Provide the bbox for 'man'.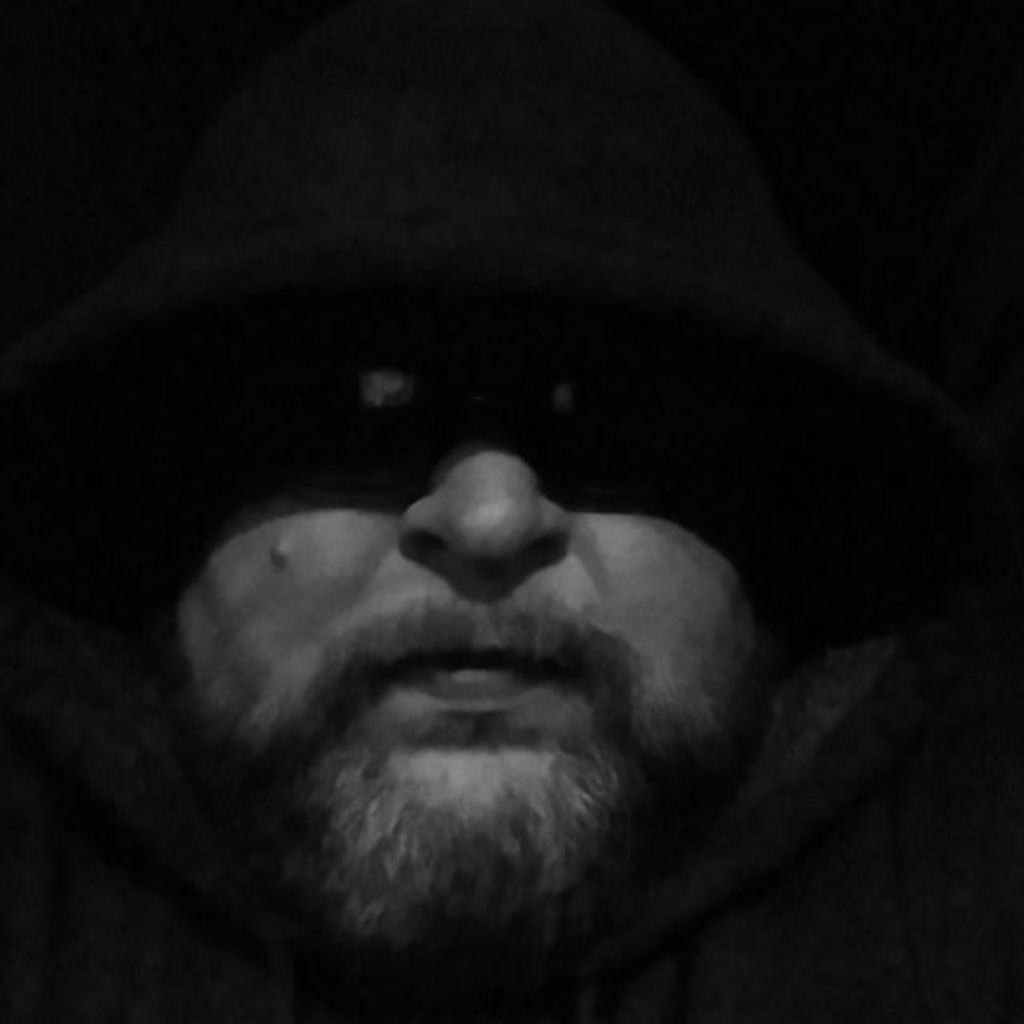
box(0, 235, 968, 986).
